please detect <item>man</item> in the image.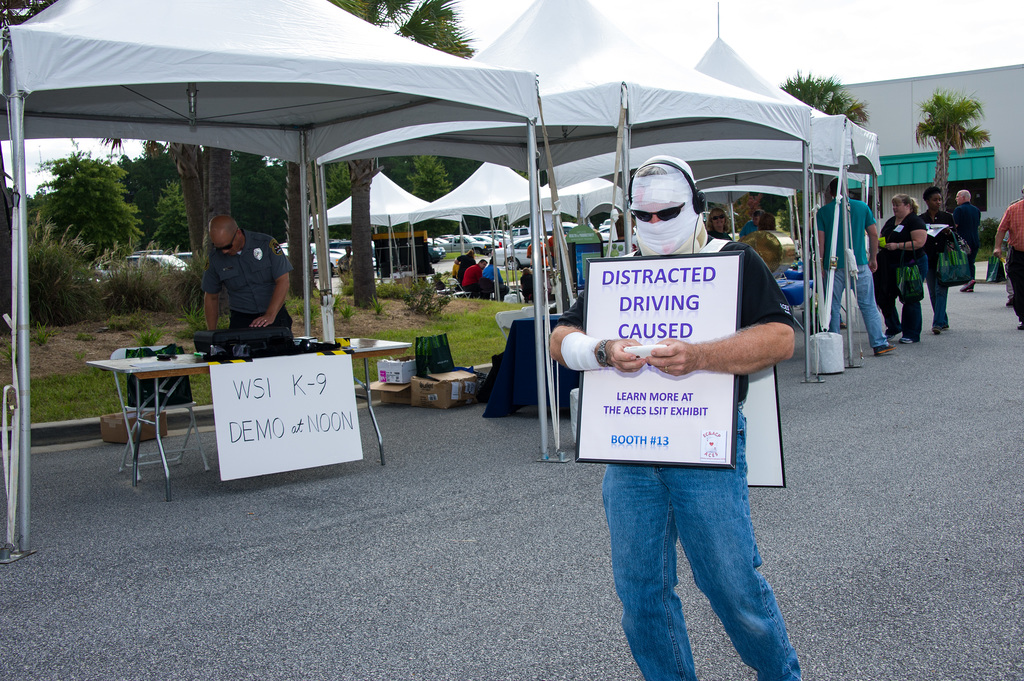
{"x1": 451, "y1": 261, "x2": 461, "y2": 277}.
